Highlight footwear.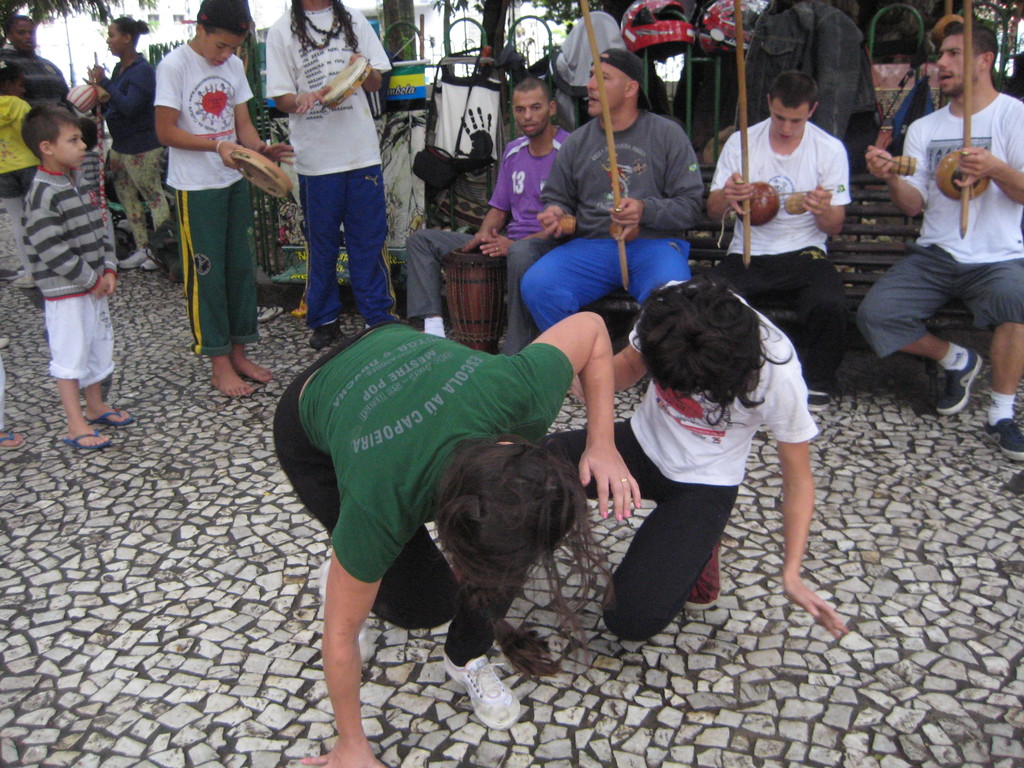
Highlighted region: 138 254 159 269.
